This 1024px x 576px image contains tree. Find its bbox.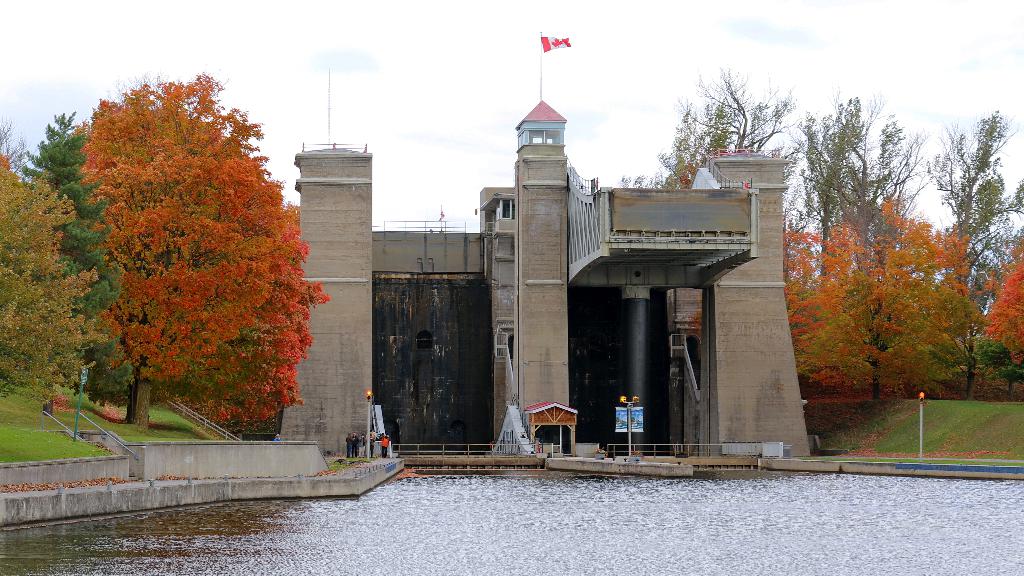
<region>783, 202, 918, 411</region>.
